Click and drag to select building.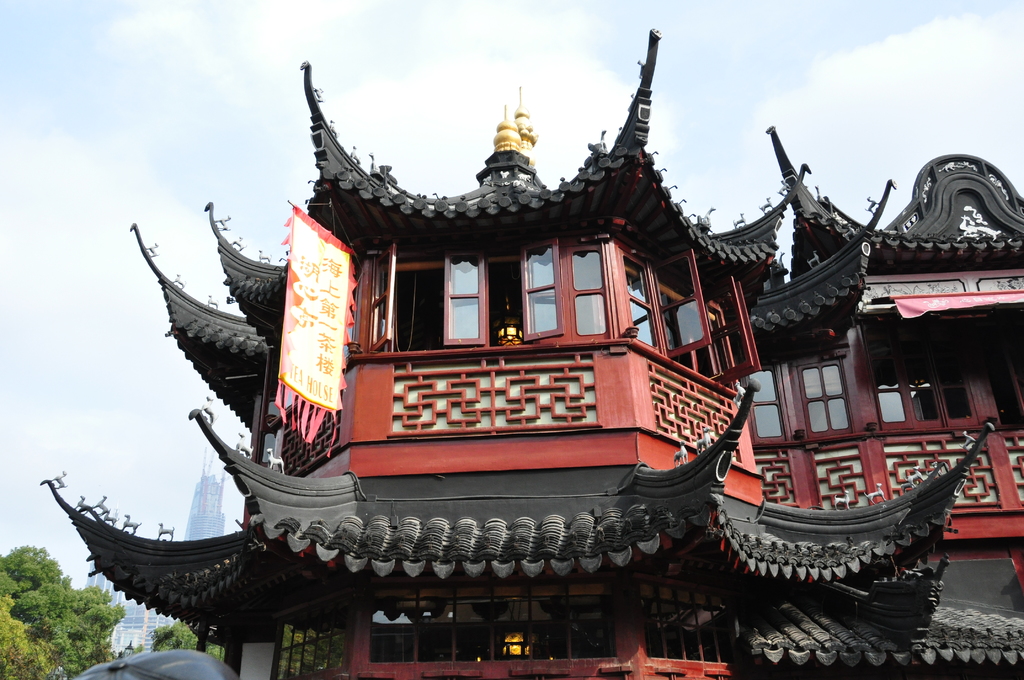
Selection: bbox(86, 564, 177, 654).
